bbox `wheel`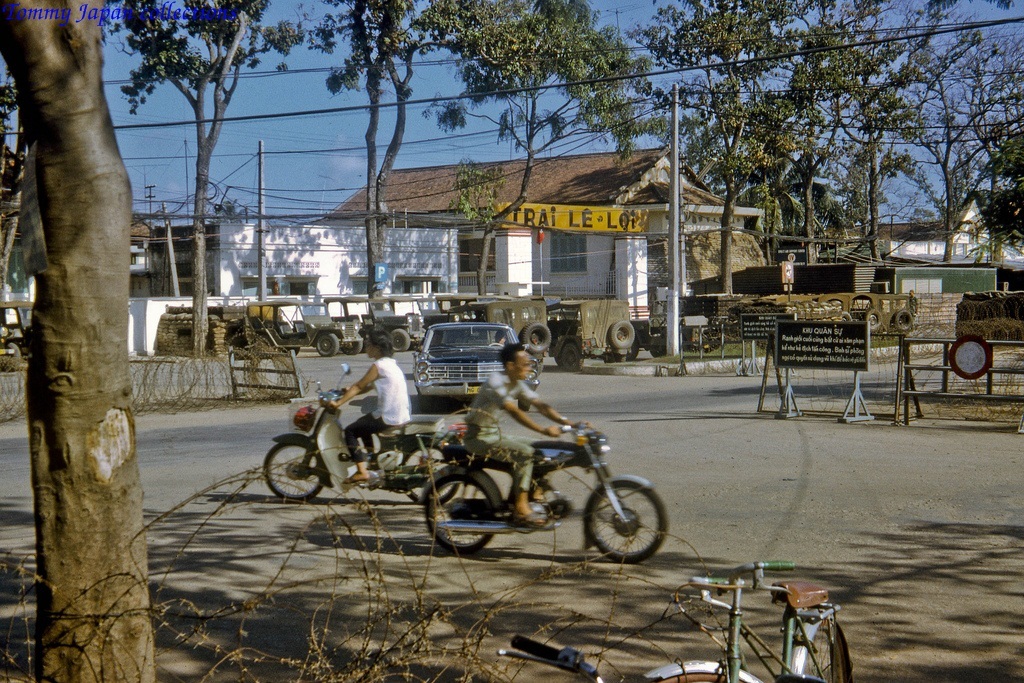
x1=632 y1=332 x2=638 y2=358
